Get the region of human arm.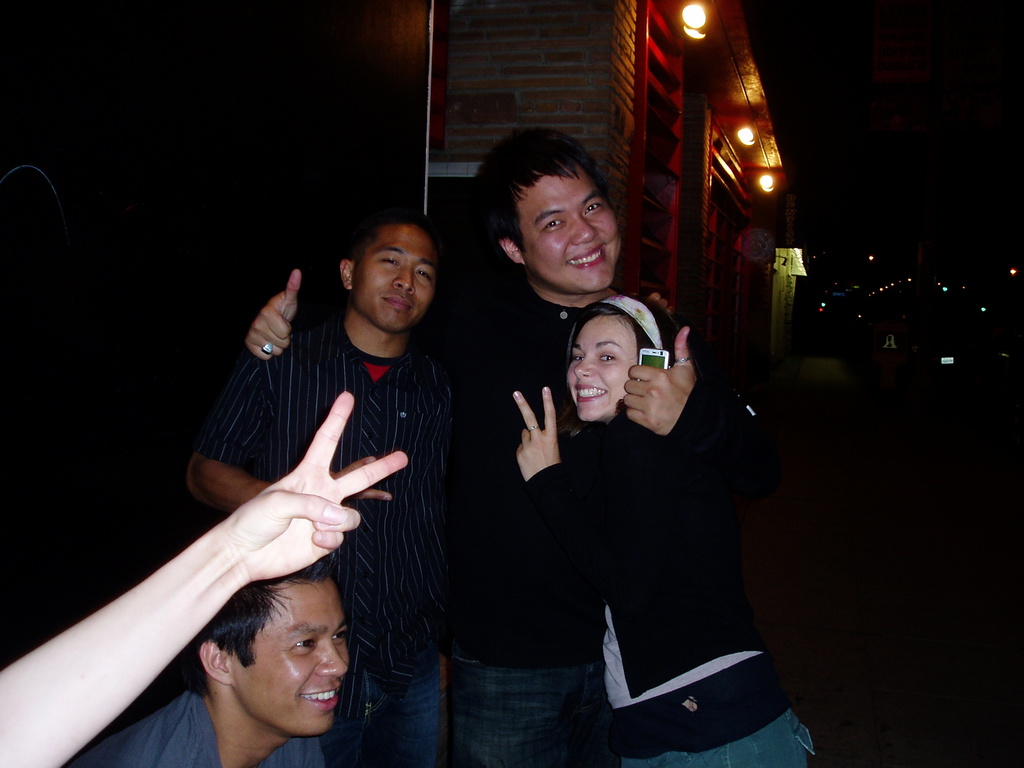
left=504, top=382, right=677, bottom=624.
